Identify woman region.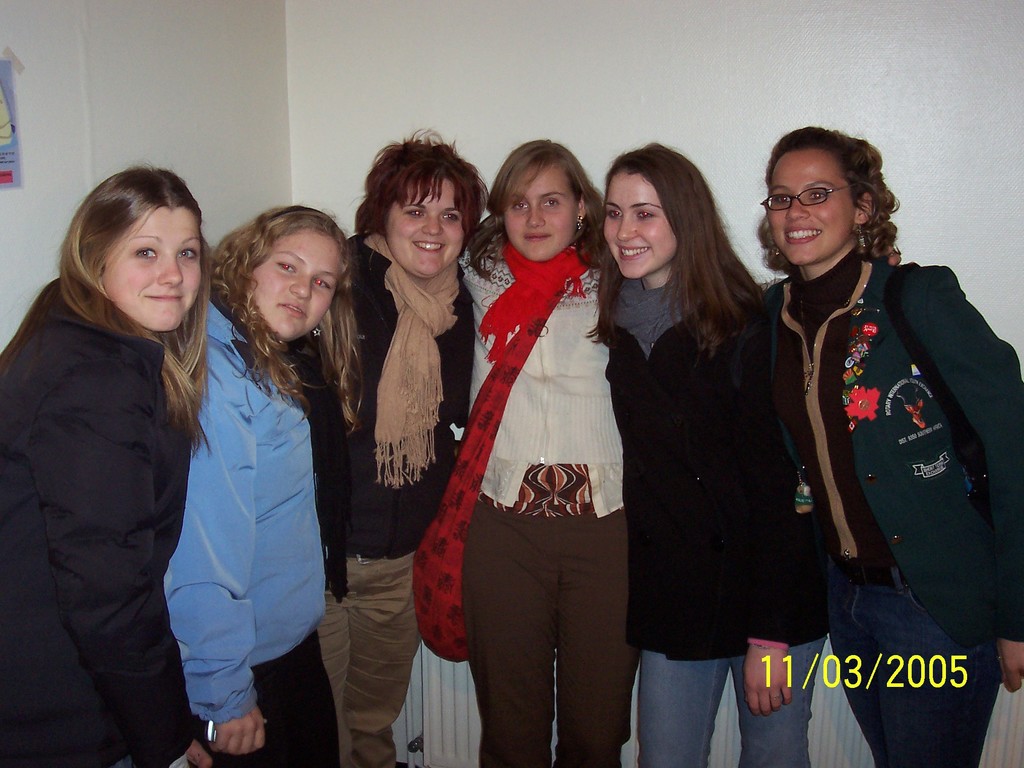
Region: select_region(454, 139, 632, 767).
